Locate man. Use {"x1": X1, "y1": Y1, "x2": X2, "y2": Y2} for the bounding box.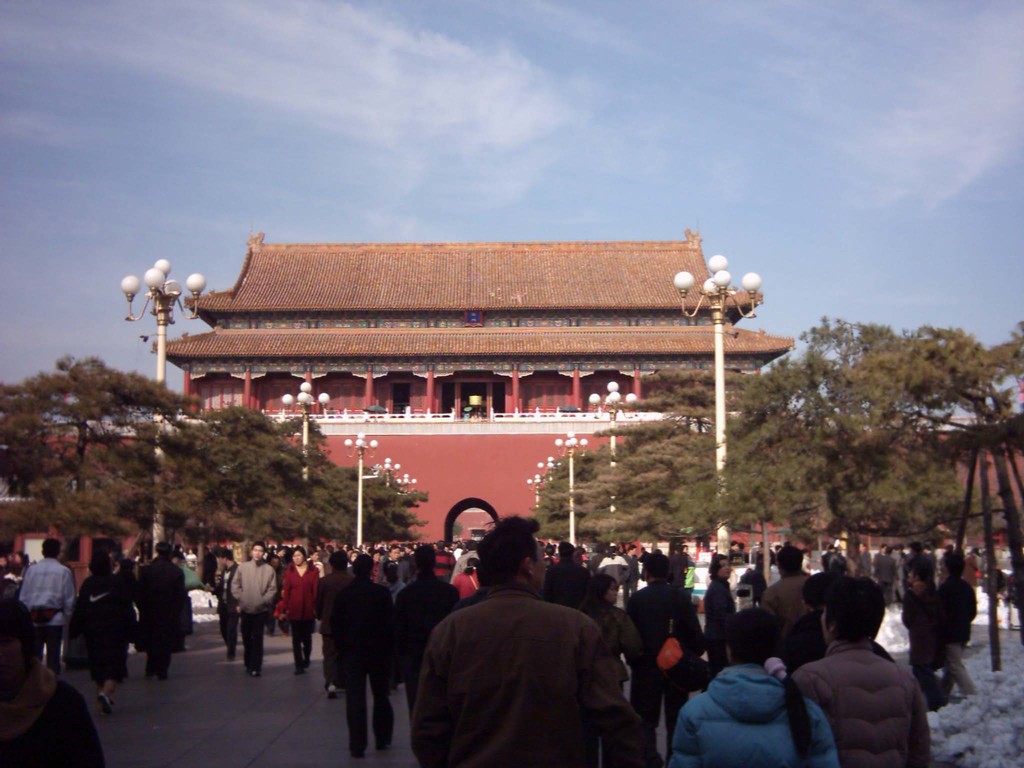
{"x1": 785, "y1": 577, "x2": 938, "y2": 767}.
